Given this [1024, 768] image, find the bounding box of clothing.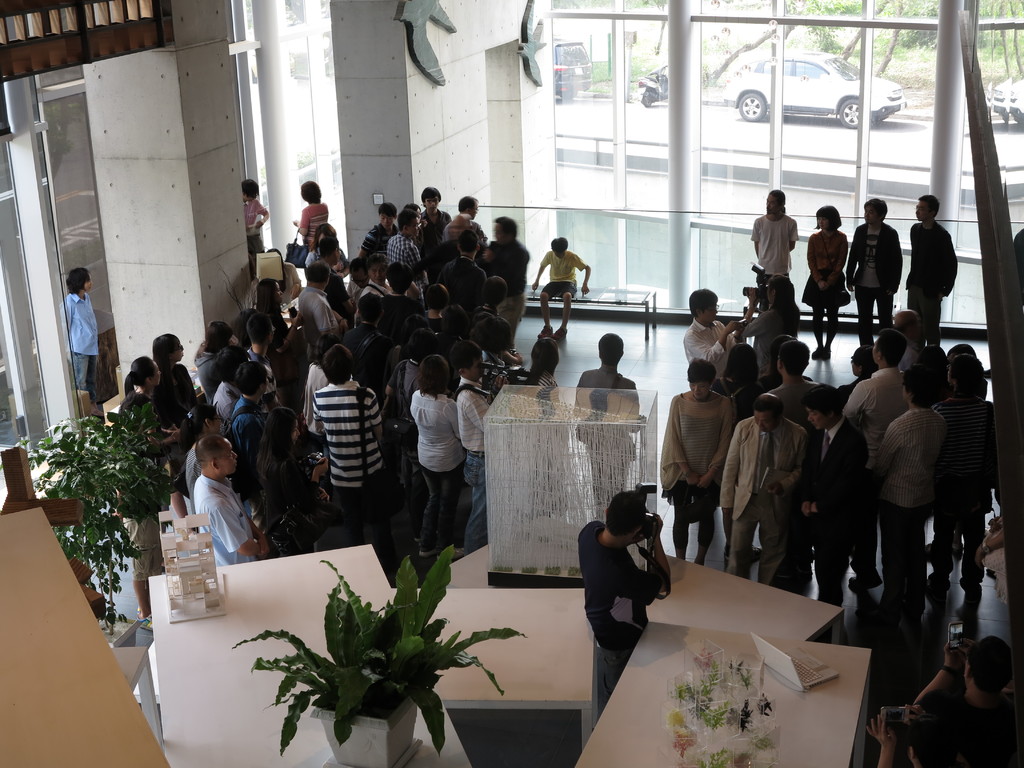
crop(751, 214, 798, 282).
